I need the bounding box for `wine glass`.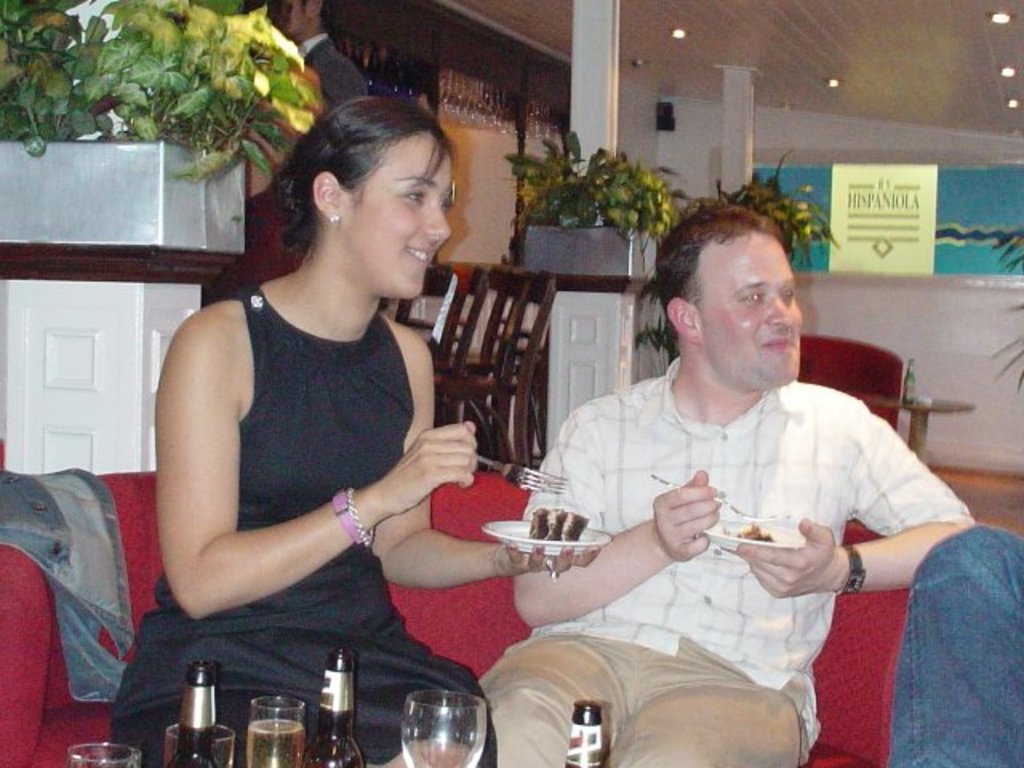
Here it is: Rect(66, 742, 139, 766).
